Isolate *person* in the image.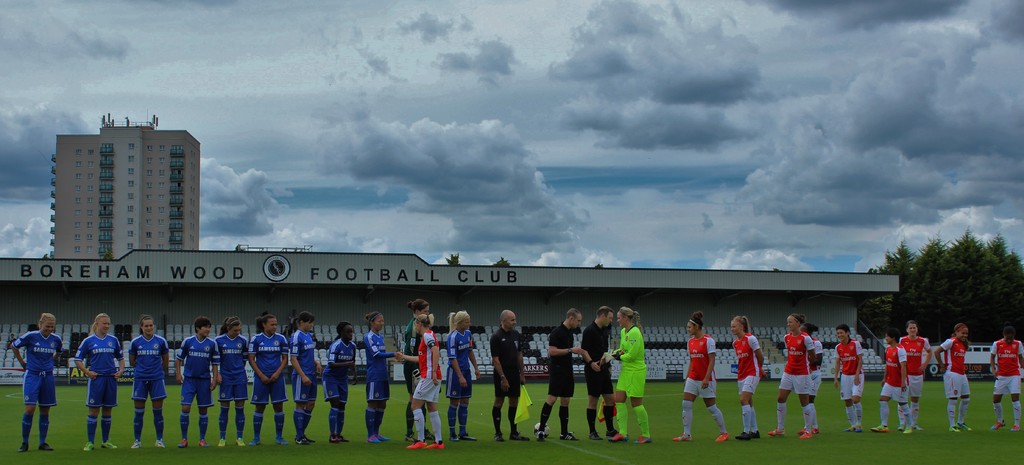
Isolated region: 602,307,653,444.
